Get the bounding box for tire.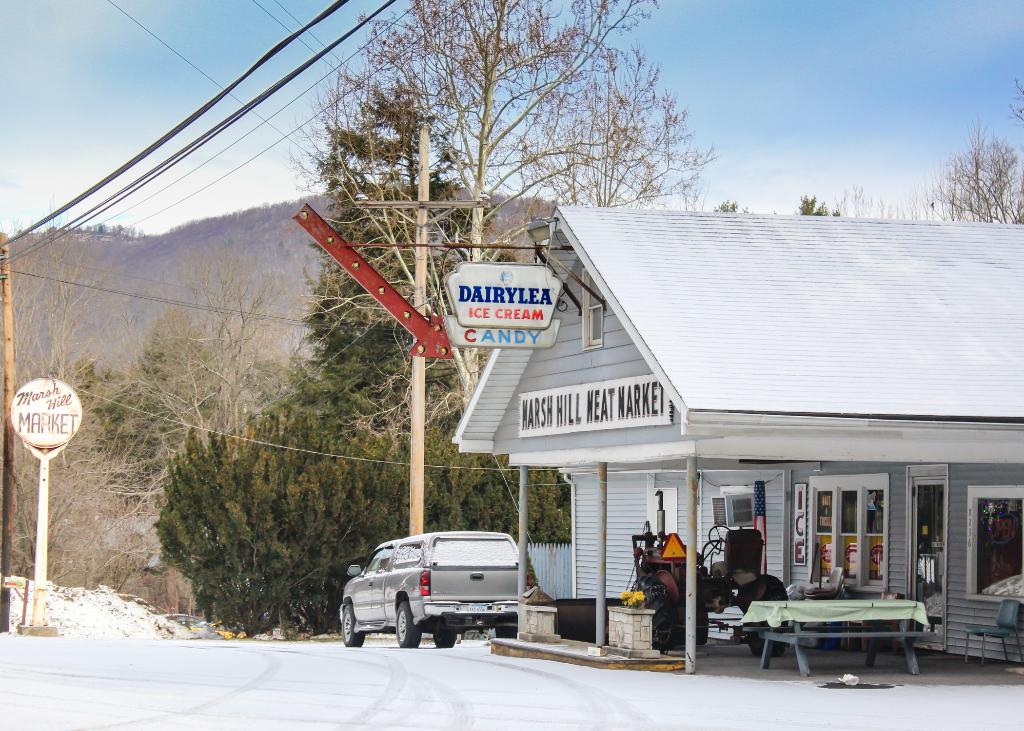
left=396, top=596, right=422, bottom=653.
